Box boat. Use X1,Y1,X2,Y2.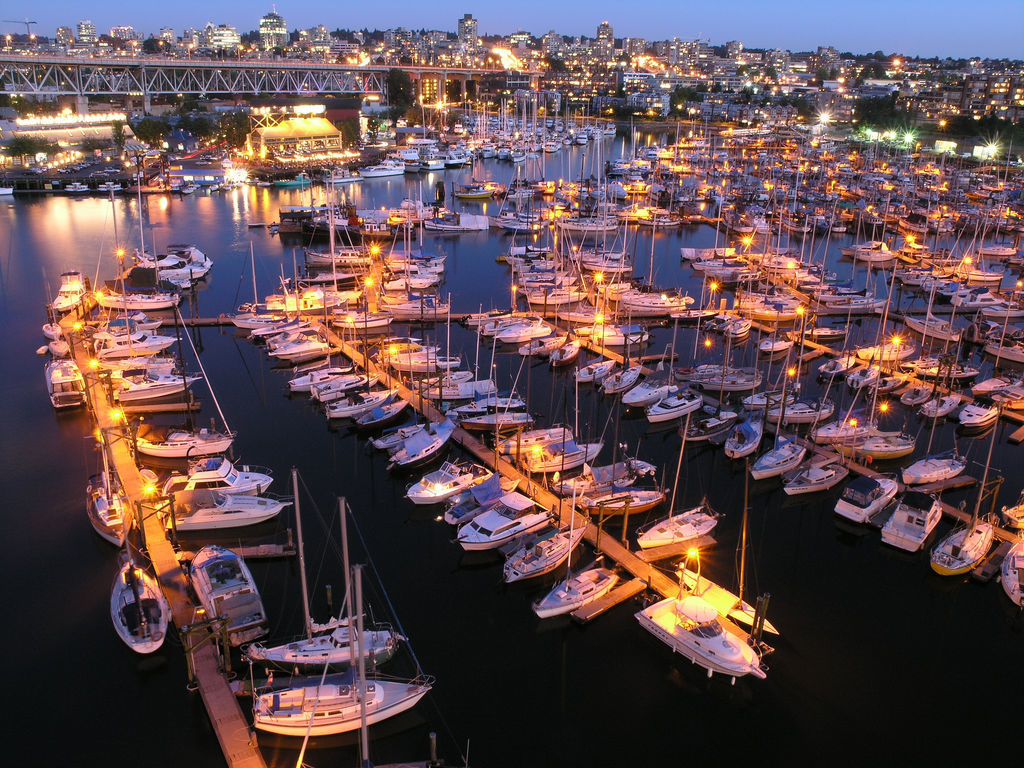
500,422,575,454.
